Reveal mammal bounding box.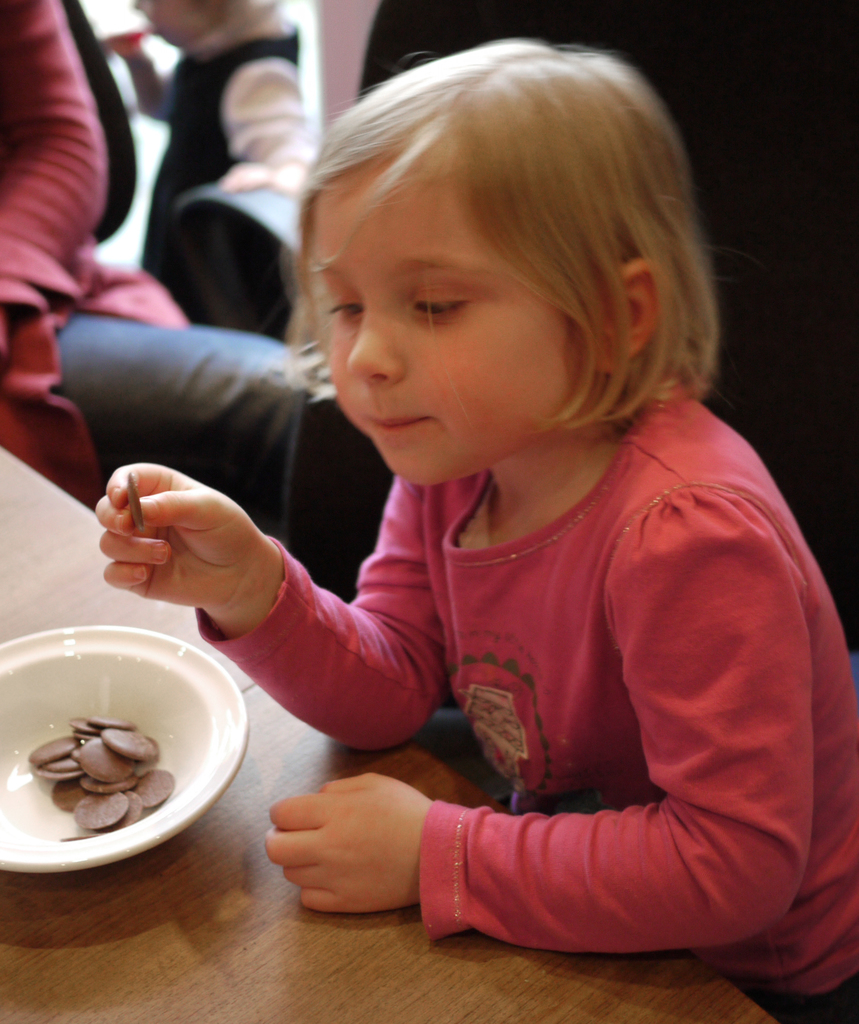
Revealed: x1=0 y1=0 x2=187 y2=519.
